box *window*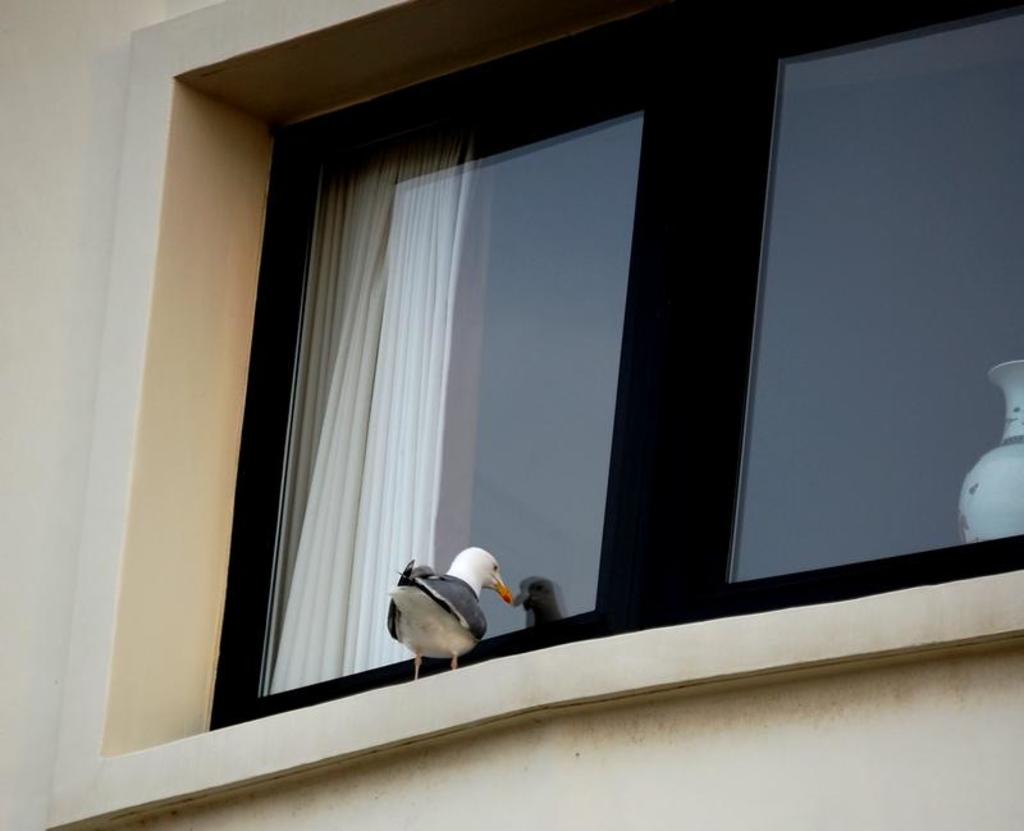
x1=197 y1=0 x2=1023 y2=735
